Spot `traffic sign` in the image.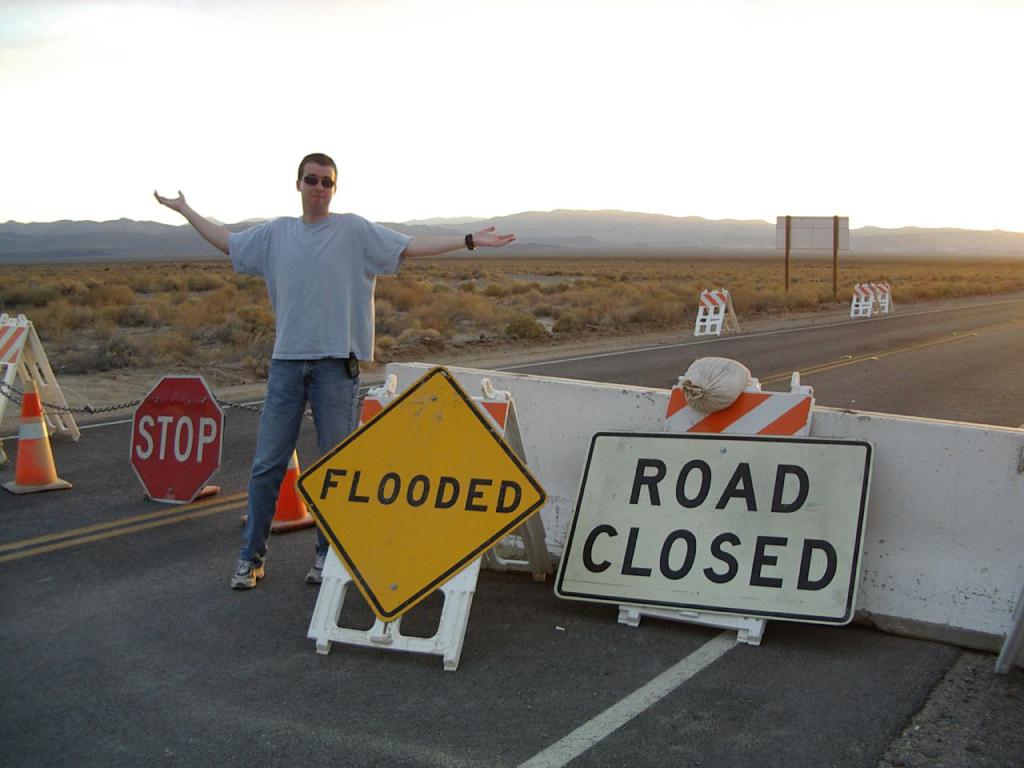
`traffic sign` found at (x1=131, y1=370, x2=225, y2=506).
